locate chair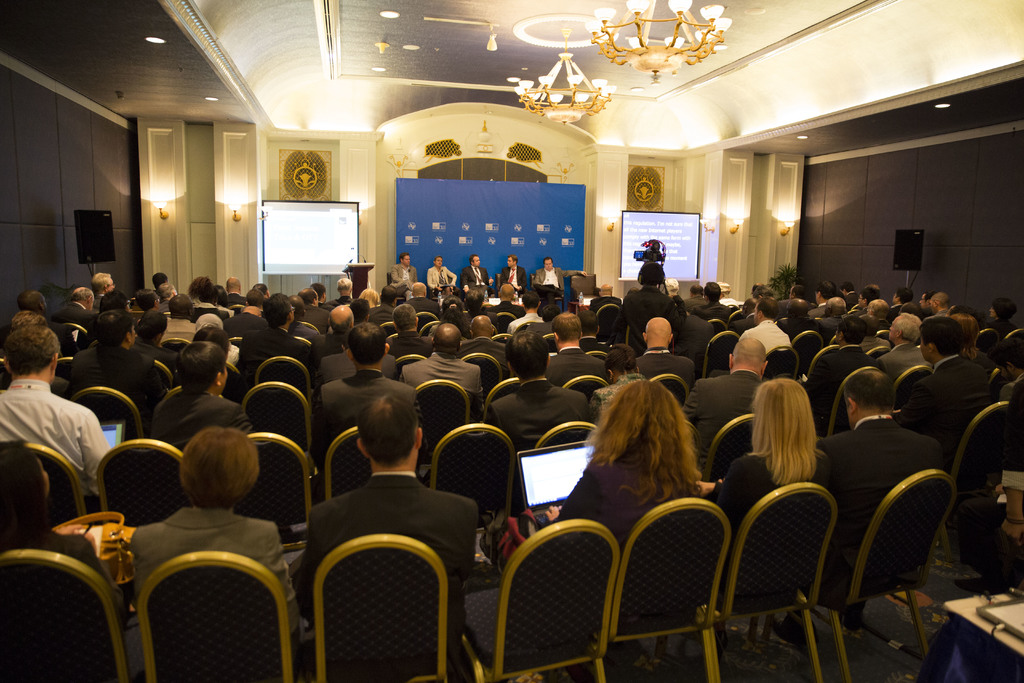
box=[161, 336, 194, 365]
